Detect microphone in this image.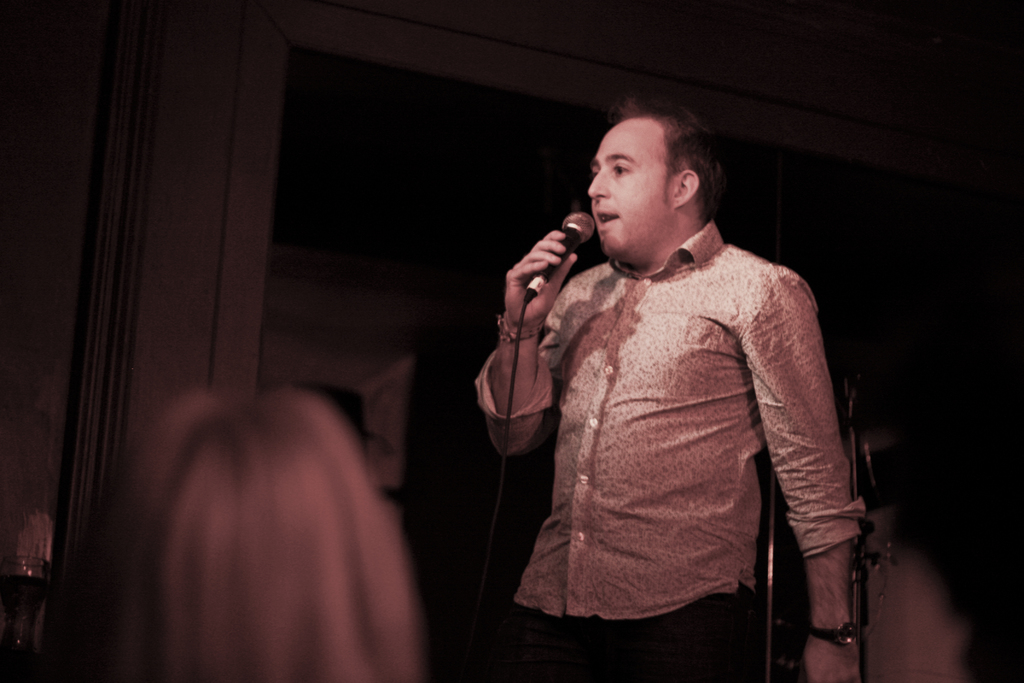
Detection: rect(518, 205, 589, 315).
